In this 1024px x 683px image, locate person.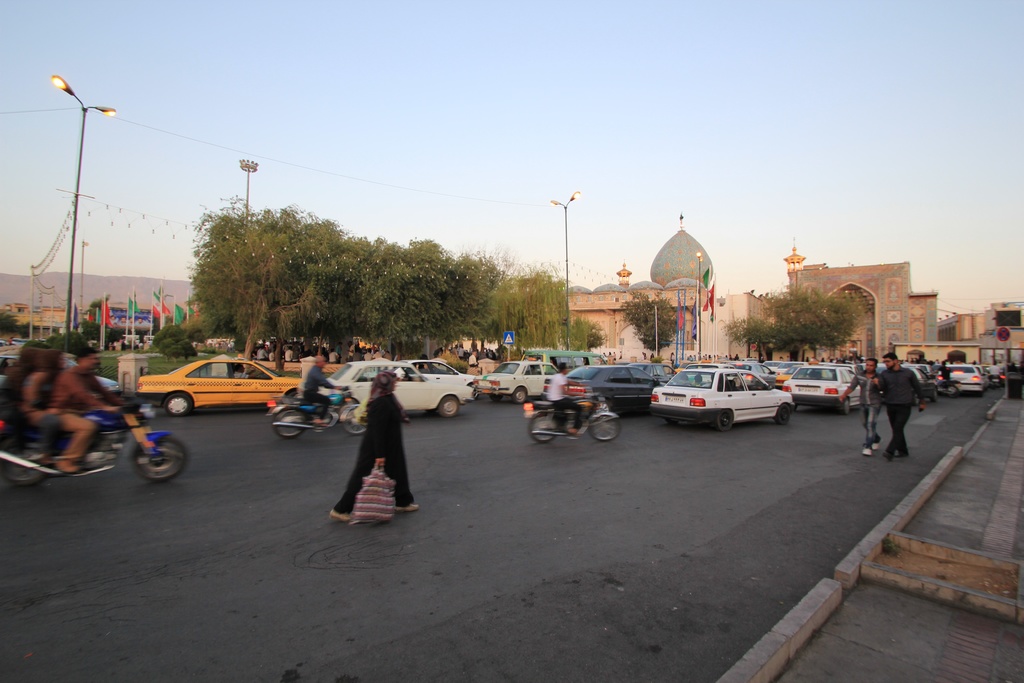
Bounding box: select_region(328, 370, 425, 528).
